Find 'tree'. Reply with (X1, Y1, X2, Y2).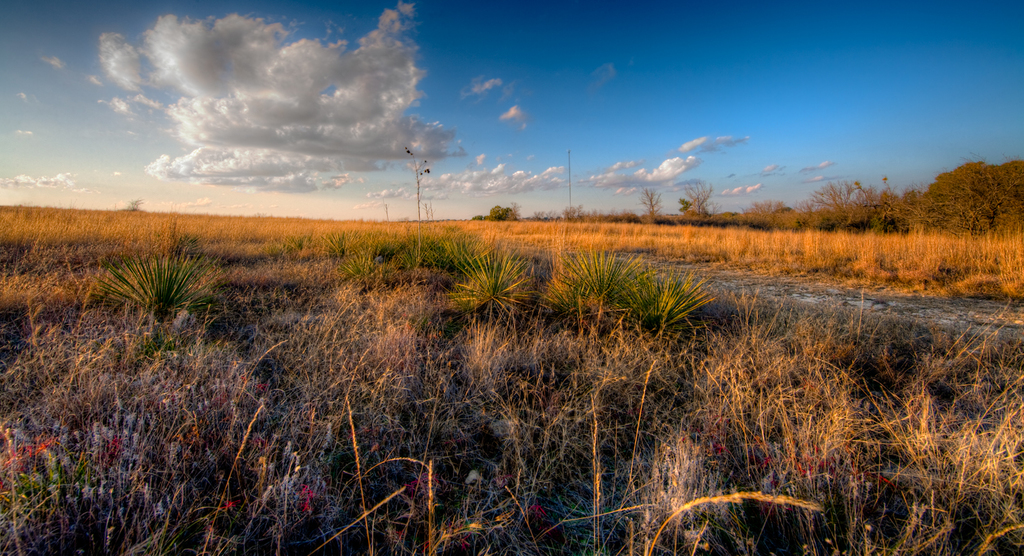
(634, 184, 661, 227).
